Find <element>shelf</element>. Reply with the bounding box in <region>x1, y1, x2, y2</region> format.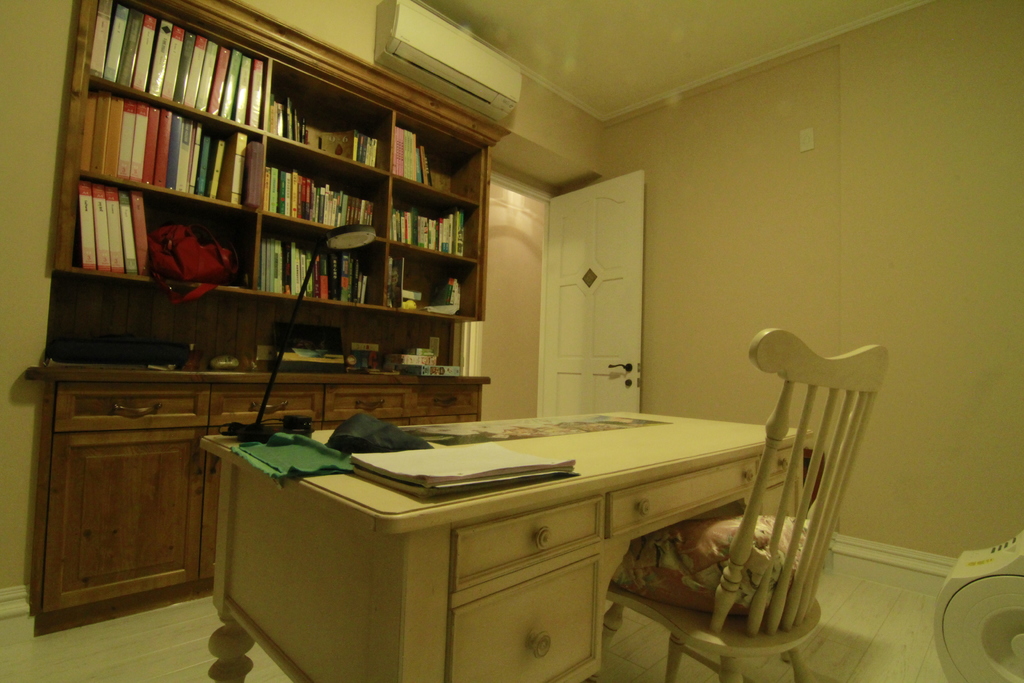
<region>388, 117, 492, 206</region>.
